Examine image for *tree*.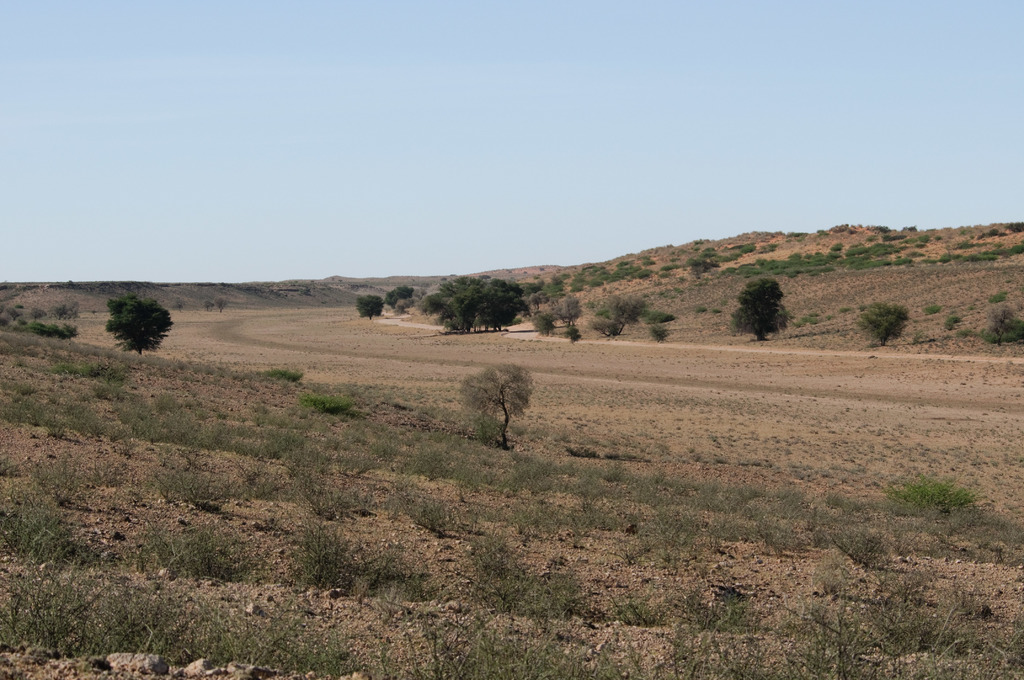
Examination result: {"x1": 557, "y1": 295, "x2": 580, "y2": 323}.
